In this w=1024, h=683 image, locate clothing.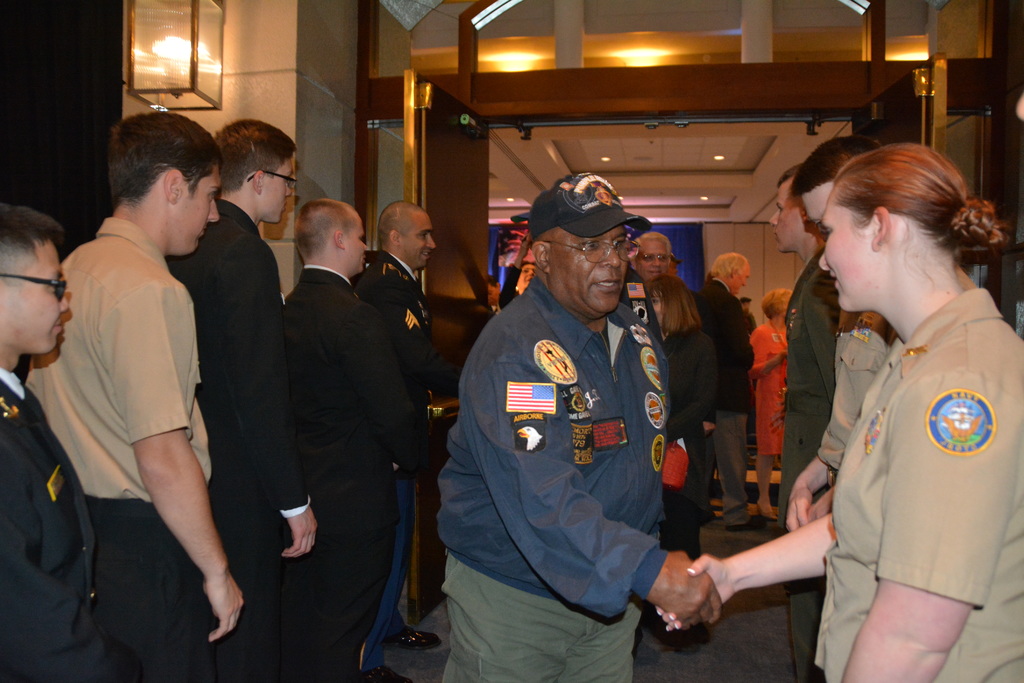
Bounding box: locate(419, 259, 663, 682).
